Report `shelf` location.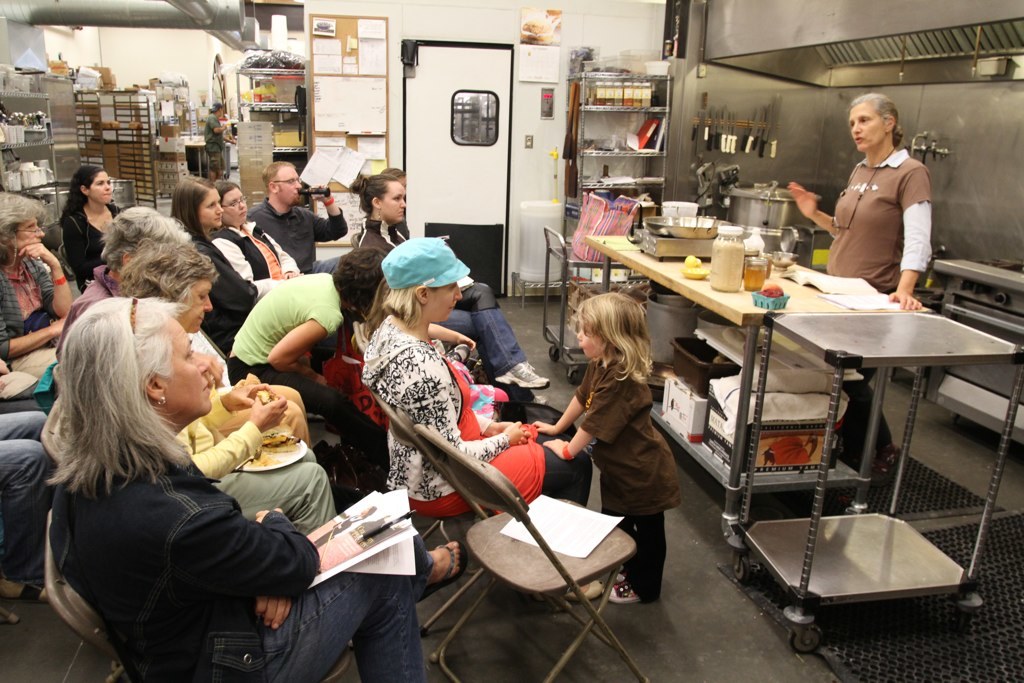
Report: locate(566, 70, 667, 232).
